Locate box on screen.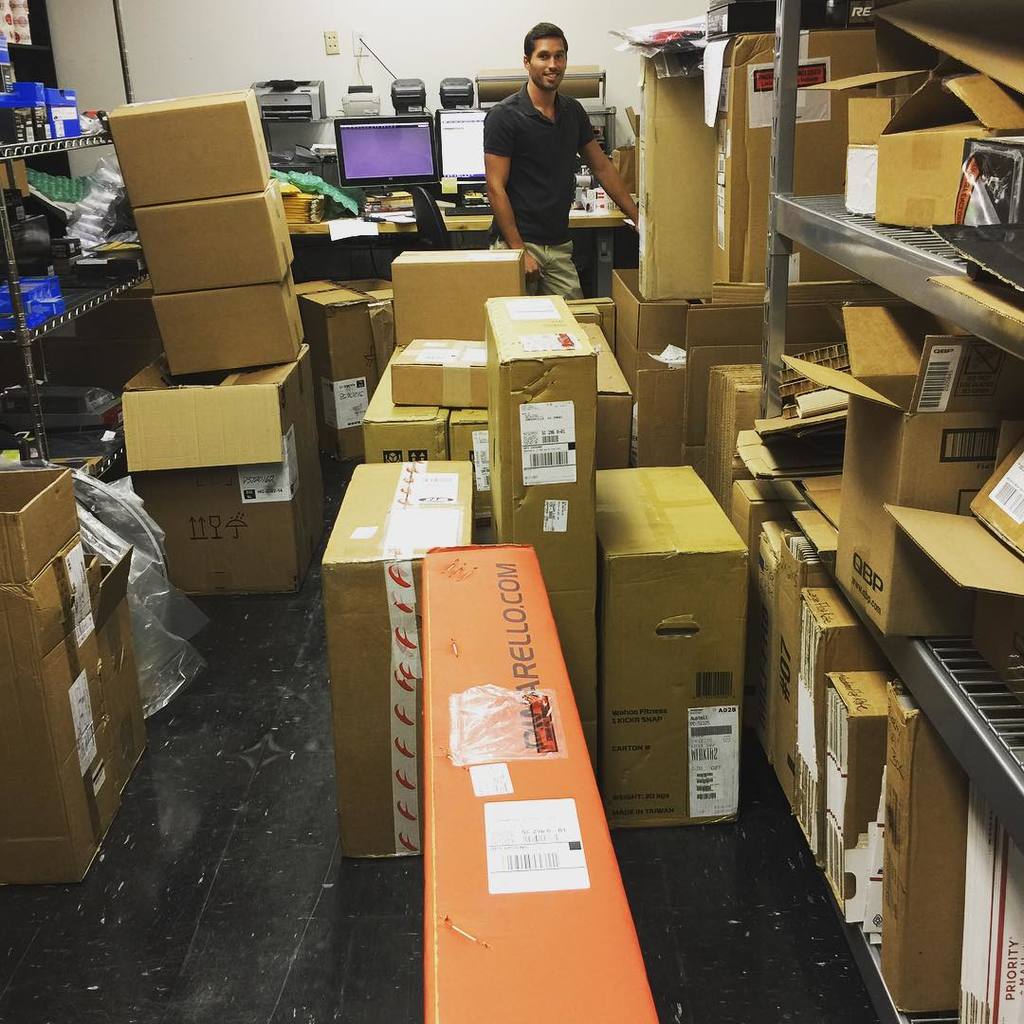
On screen at 133, 272, 304, 370.
